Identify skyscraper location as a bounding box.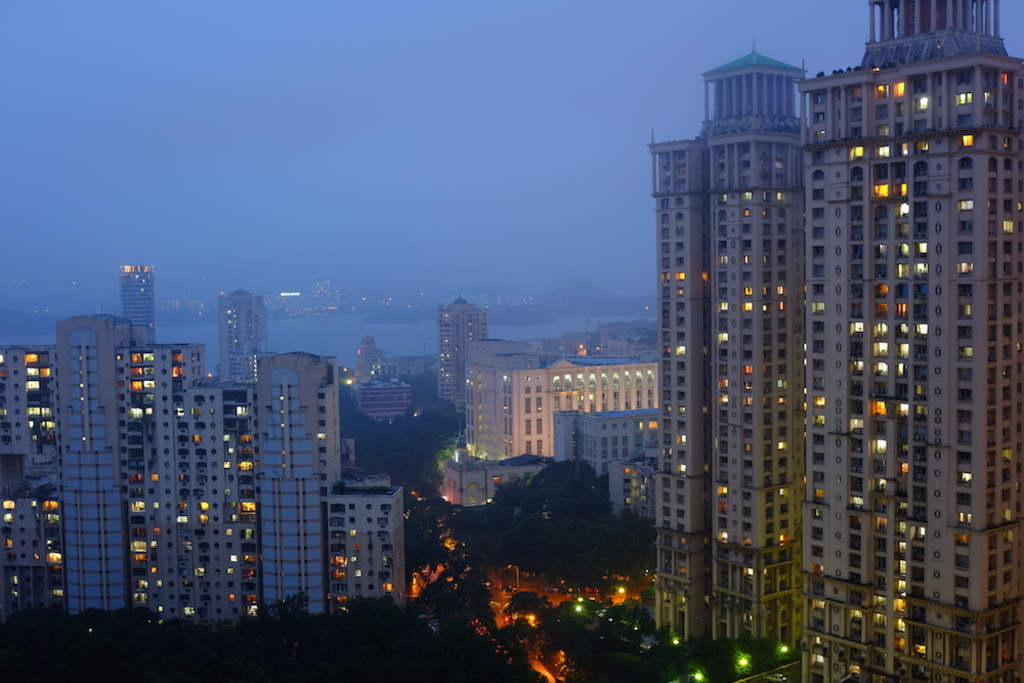
Rect(215, 285, 273, 391).
